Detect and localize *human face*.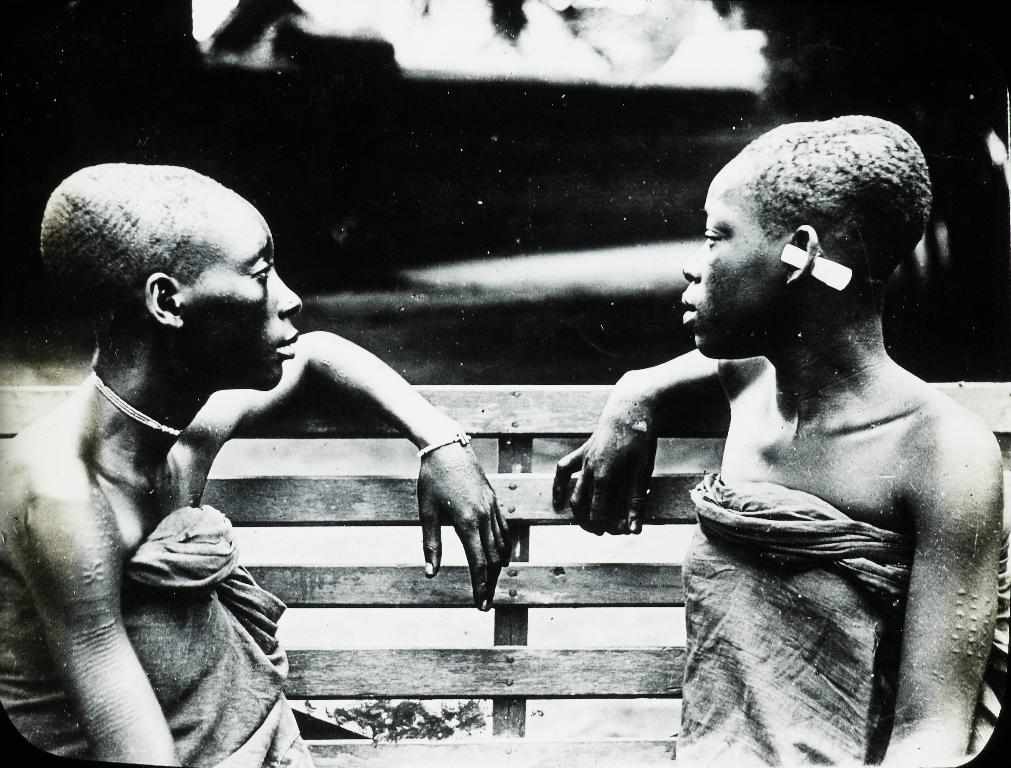
Localized at (187,208,303,390).
